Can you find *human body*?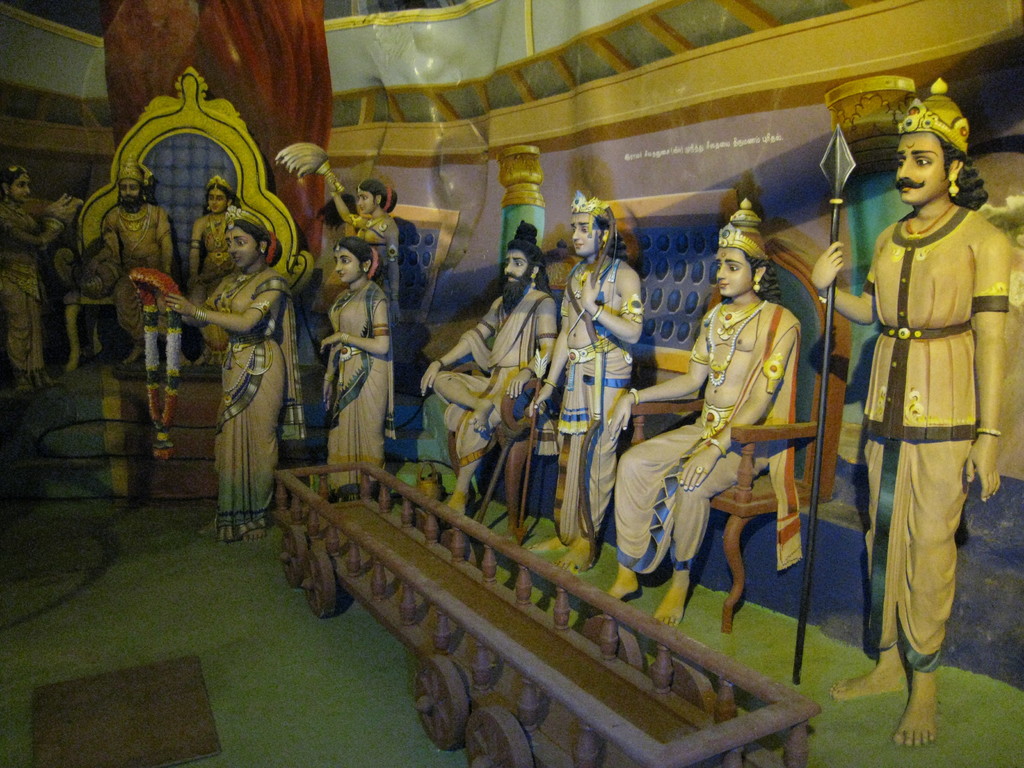
Yes, bounding box: <region>812, 73, 1016, 749</region>.
